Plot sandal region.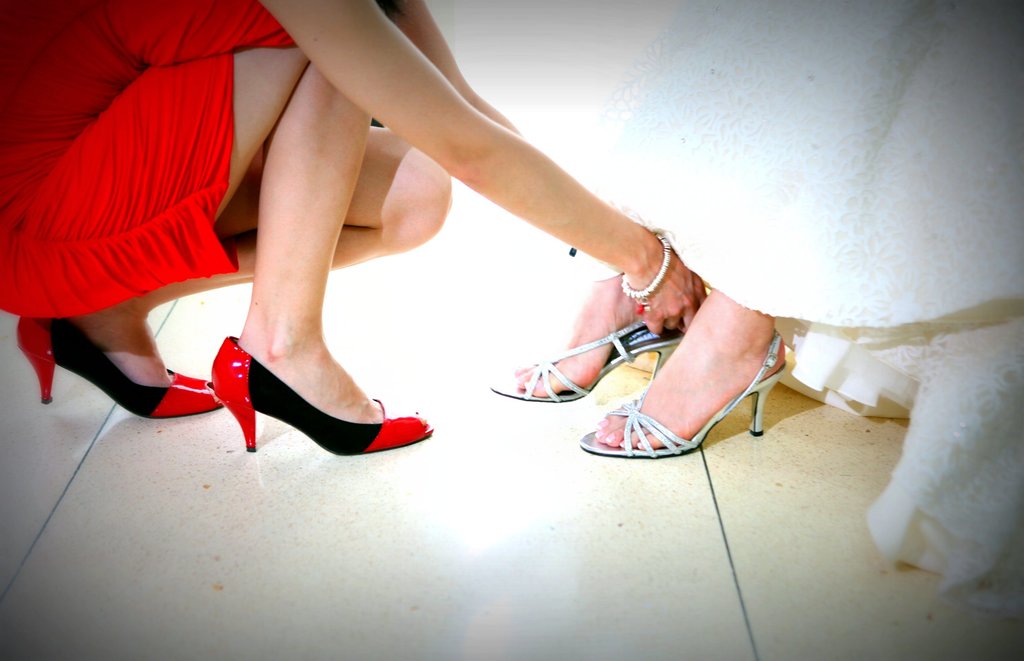
Plotted at left=210, top=332, right=435, bottom=451.
